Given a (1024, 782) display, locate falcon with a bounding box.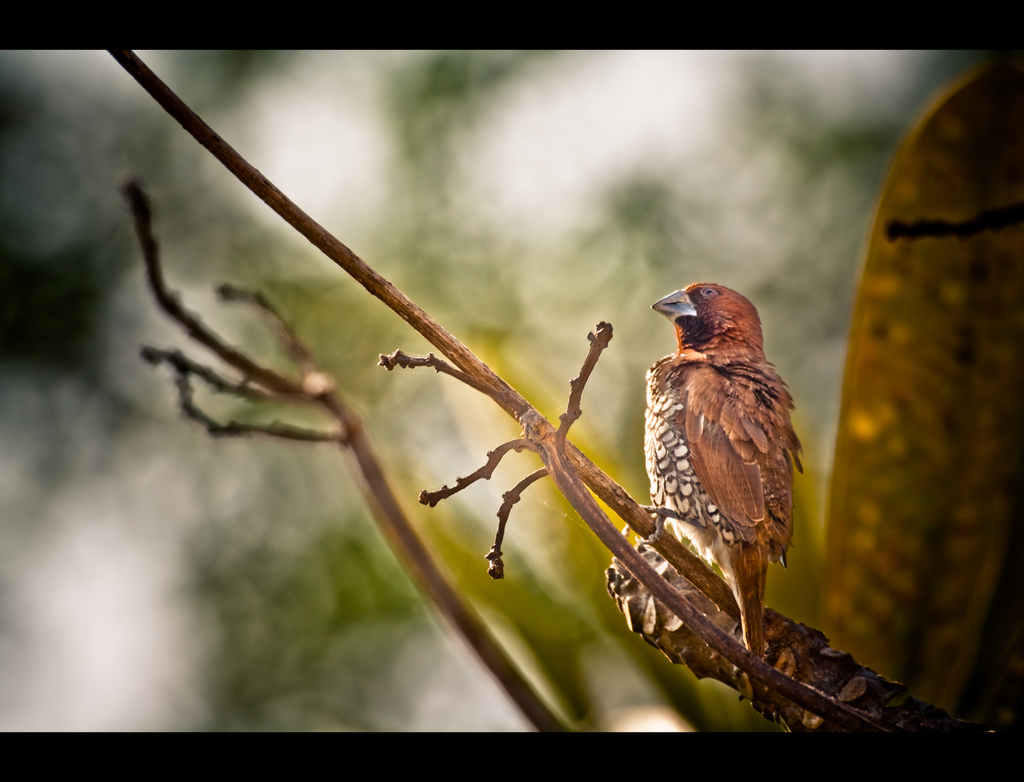
Located: region(620, 282, 817, 674).
